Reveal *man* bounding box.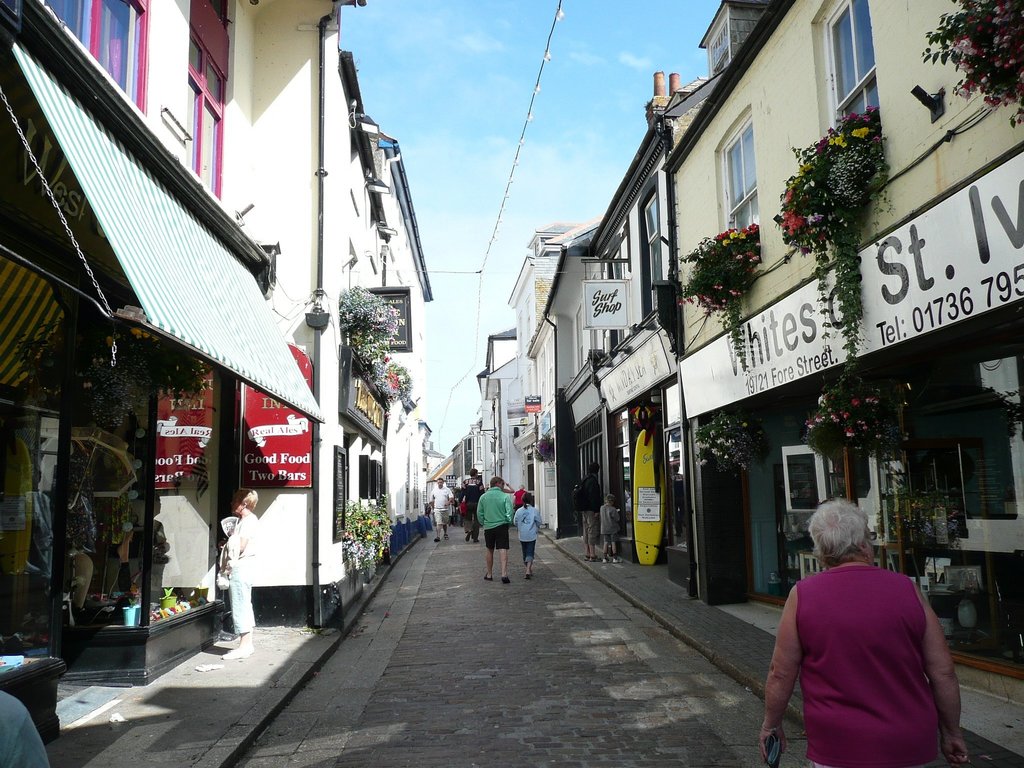
Revealed: (475,479,513,579).
